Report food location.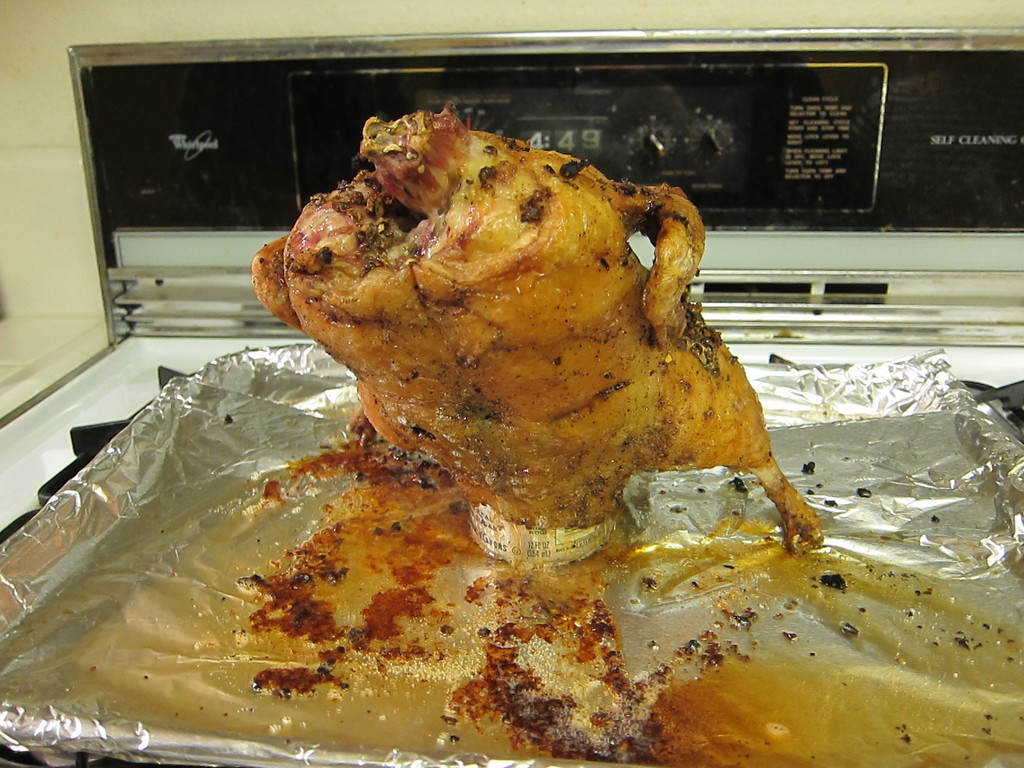
Report: [227, 152, 844, 614].
